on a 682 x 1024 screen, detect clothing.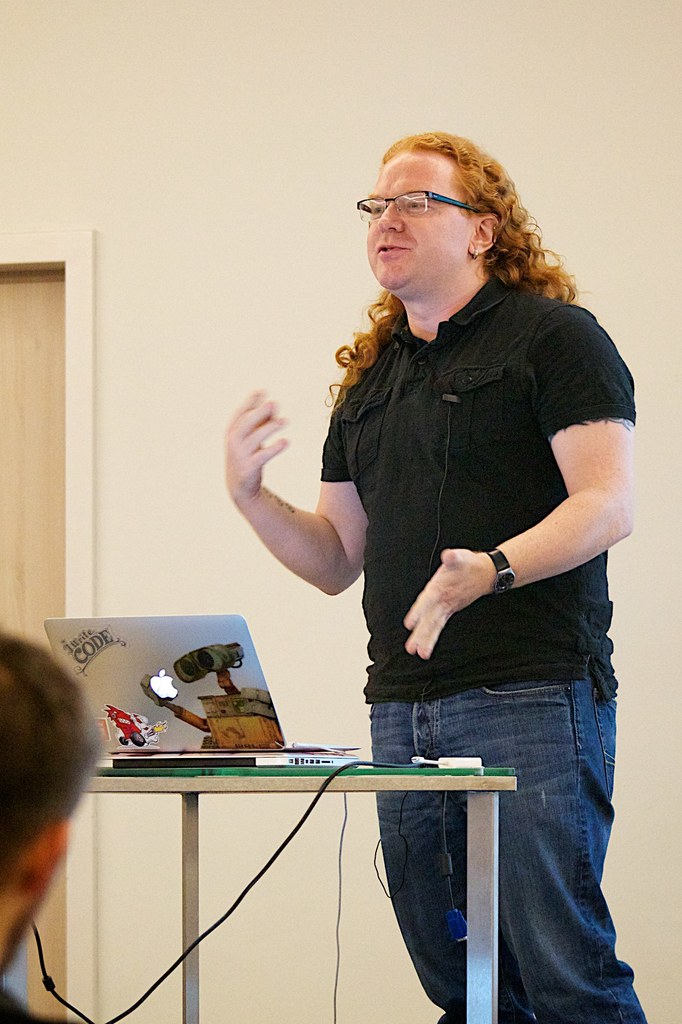
bbox=(316, 272, 645, 1023).
